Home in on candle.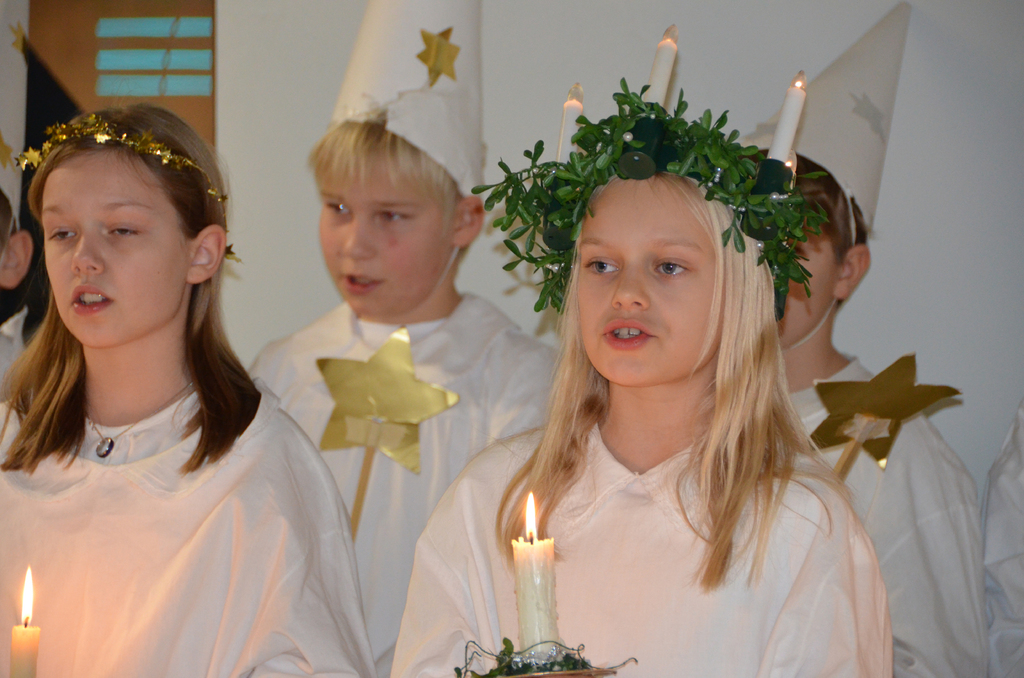
Homed in at [x1=515, y1=492, x2=560, y2=667].
